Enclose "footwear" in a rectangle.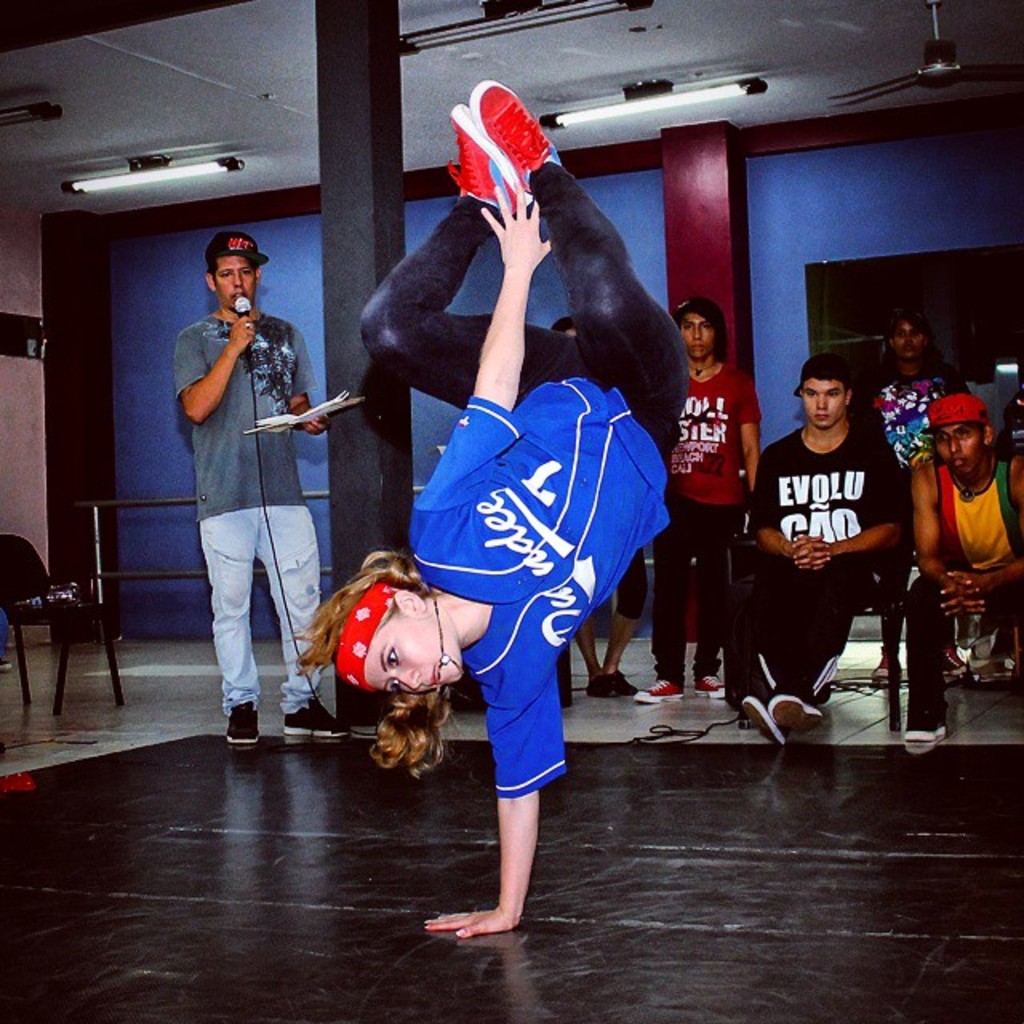
BBox(763, 685, 826, 738).
